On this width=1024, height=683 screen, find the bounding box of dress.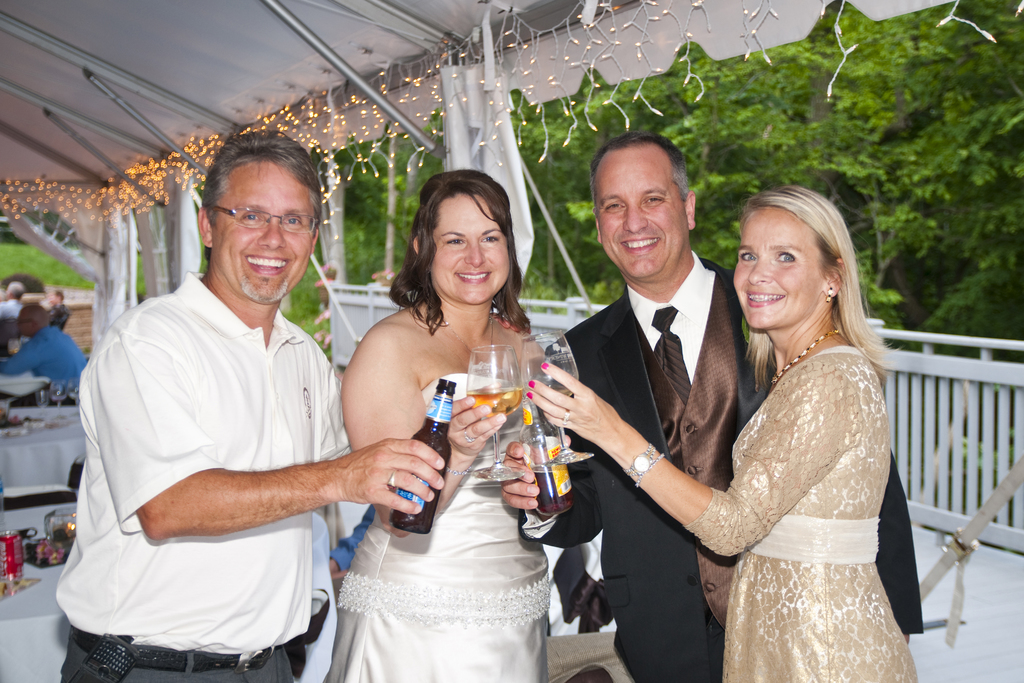
Bounding box: (left=685, top=344, right=915, bottom=682).
